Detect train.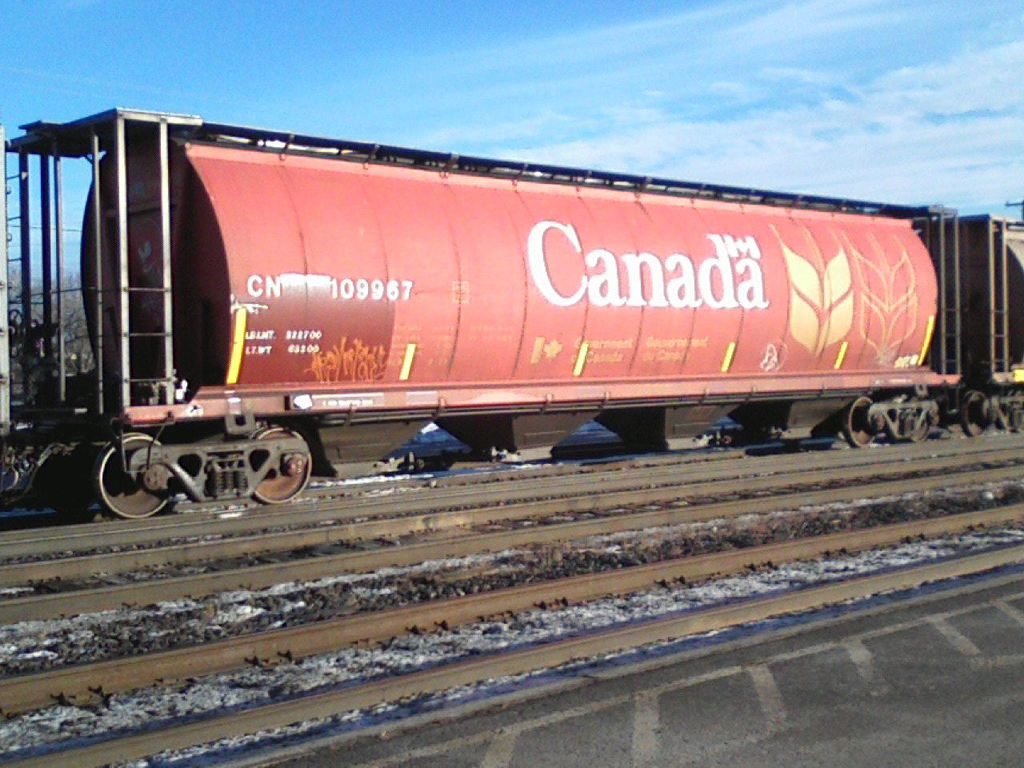
Detected at 1:104:1023:516.
